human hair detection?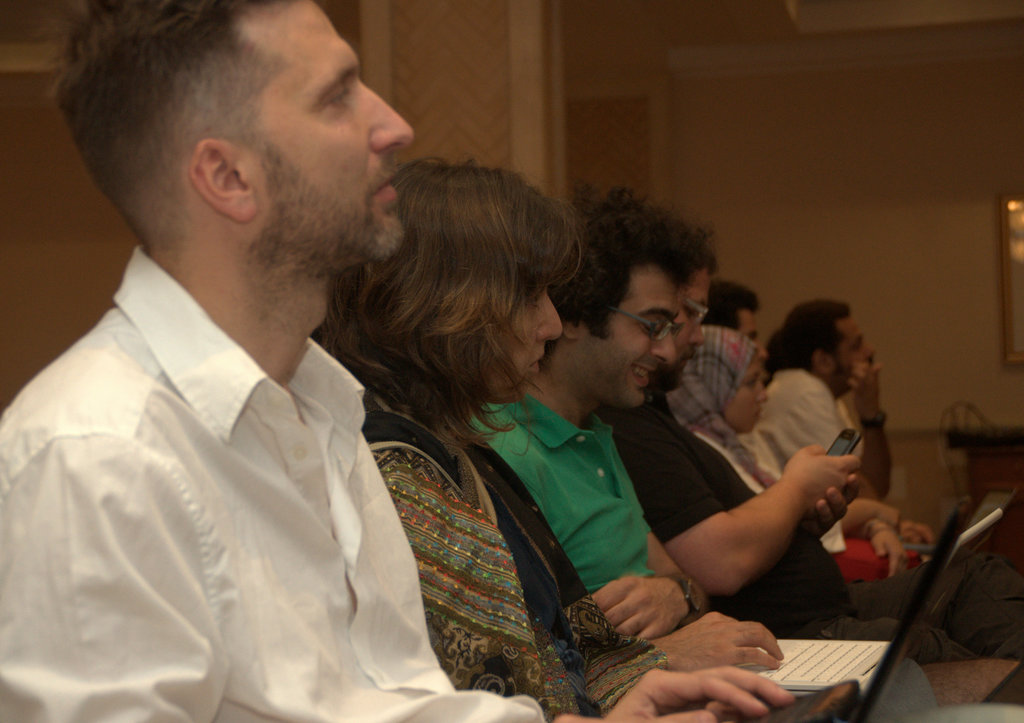
bbox(692, 223, 721, 277)
